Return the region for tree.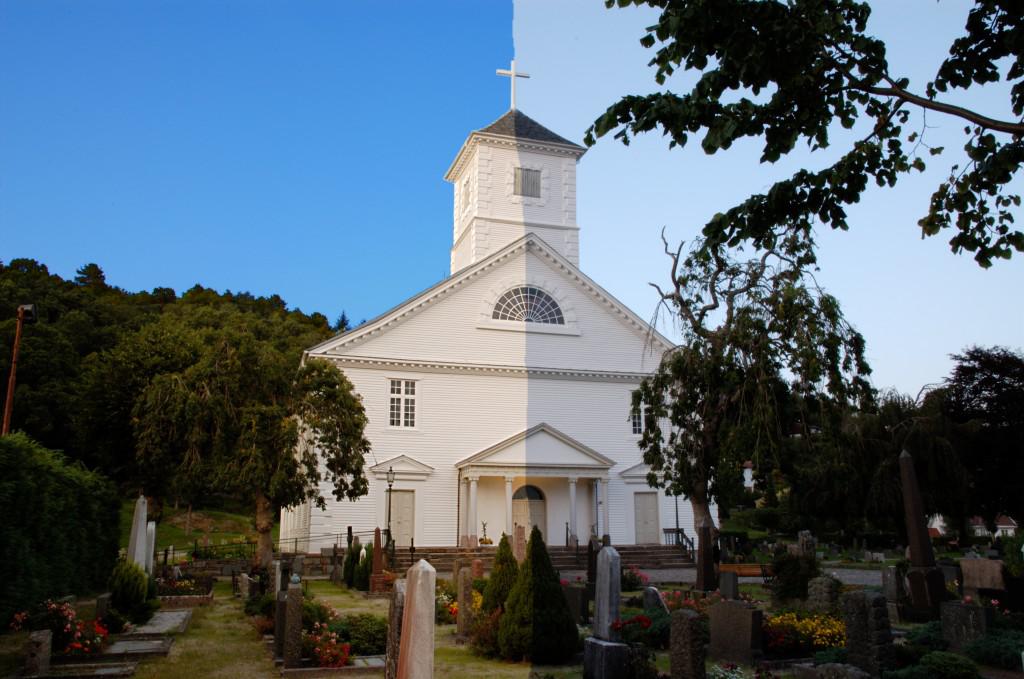
{"left": 639, "top": 144, "right": 895, "bottom": 590}.
